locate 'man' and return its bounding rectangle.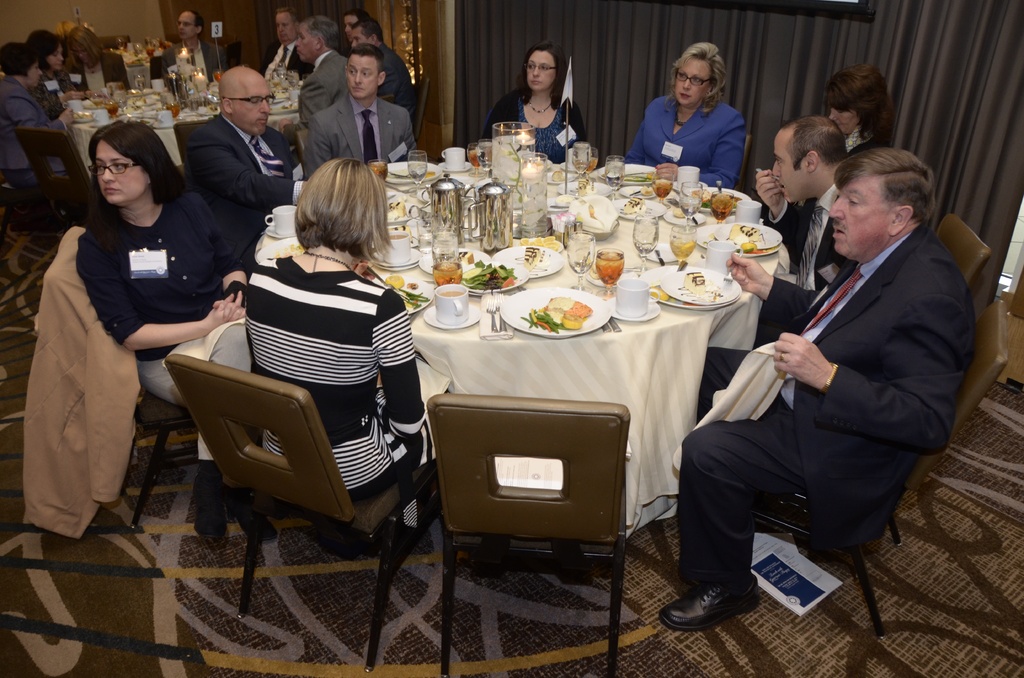
detection(756, 115, 865, 295).
